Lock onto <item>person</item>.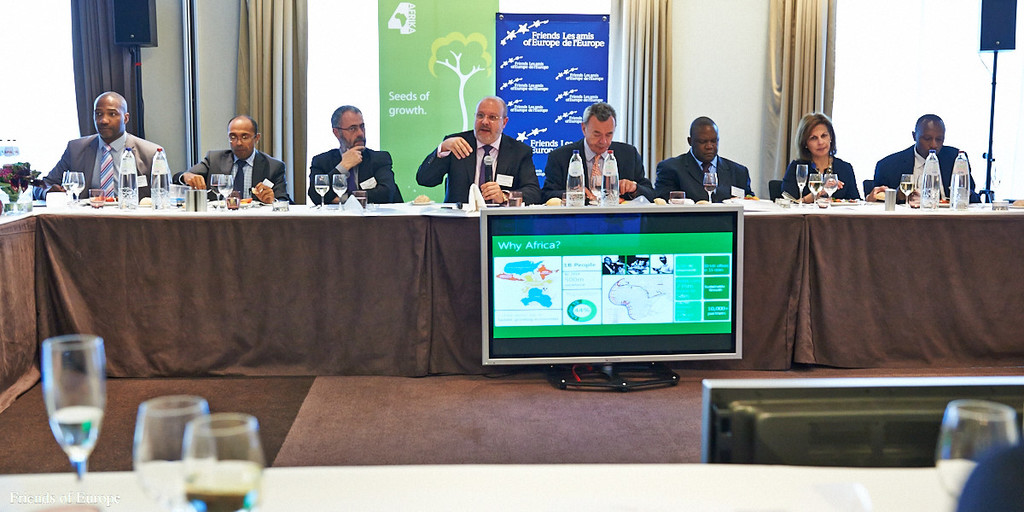
Locked: 306,105,402,204.
